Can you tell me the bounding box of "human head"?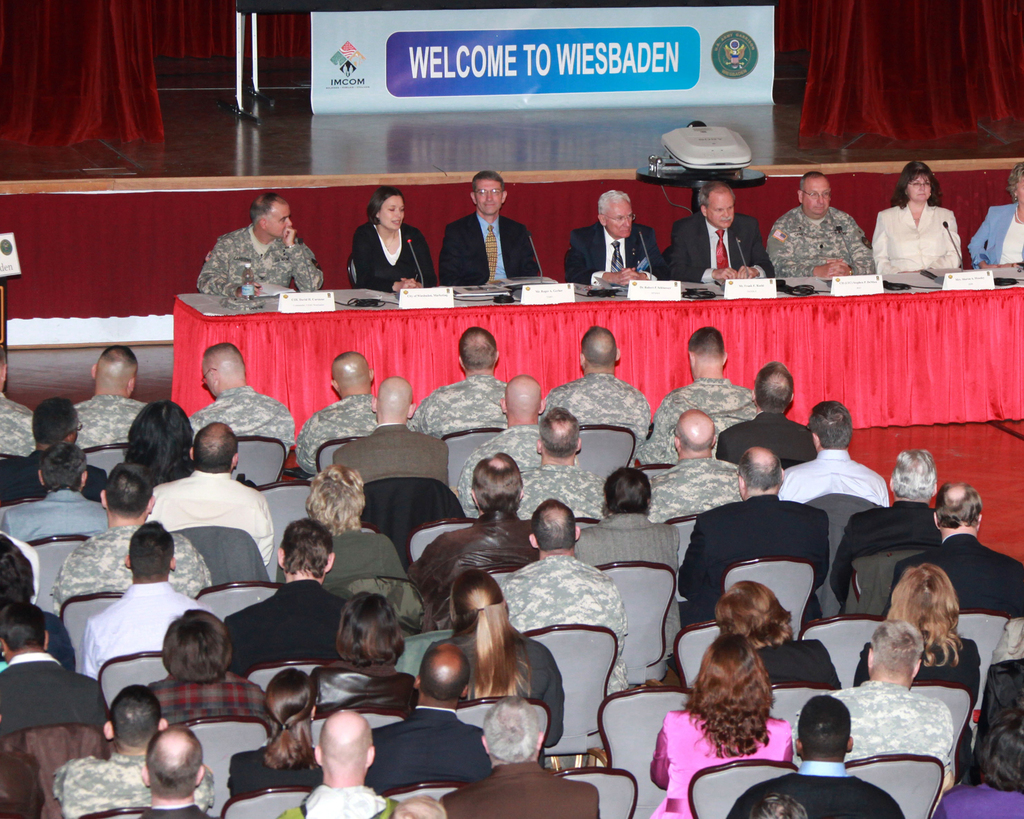
<box>261,668,319,740</box>.
